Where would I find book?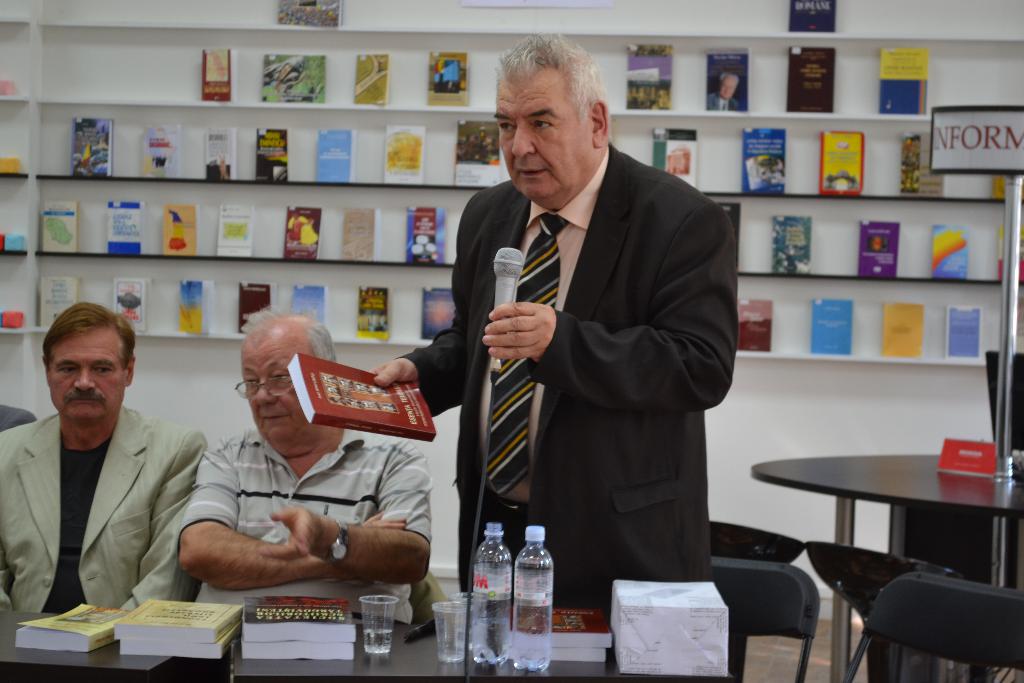
At box=[500, 636, 612, 661].
